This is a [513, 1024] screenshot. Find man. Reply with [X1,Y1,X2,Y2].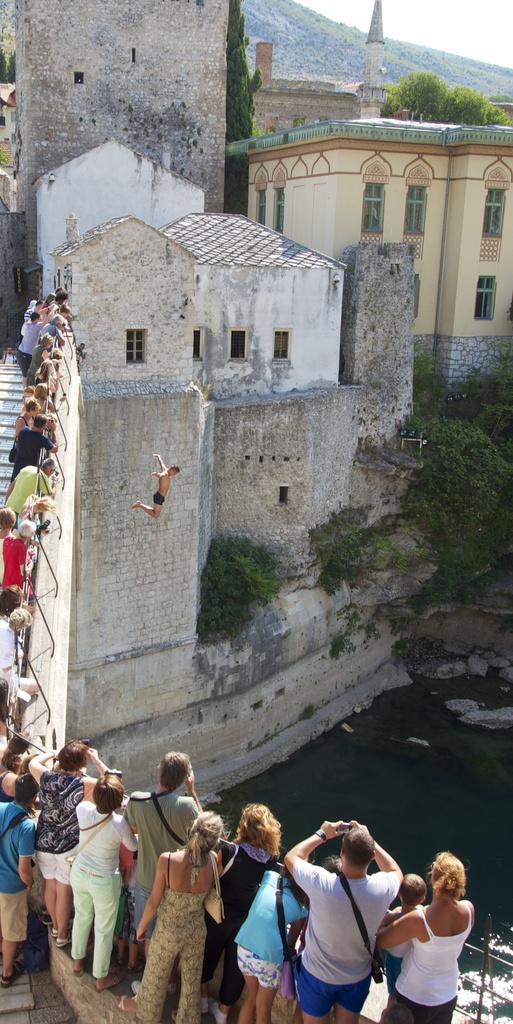
[134,449,181,522].
